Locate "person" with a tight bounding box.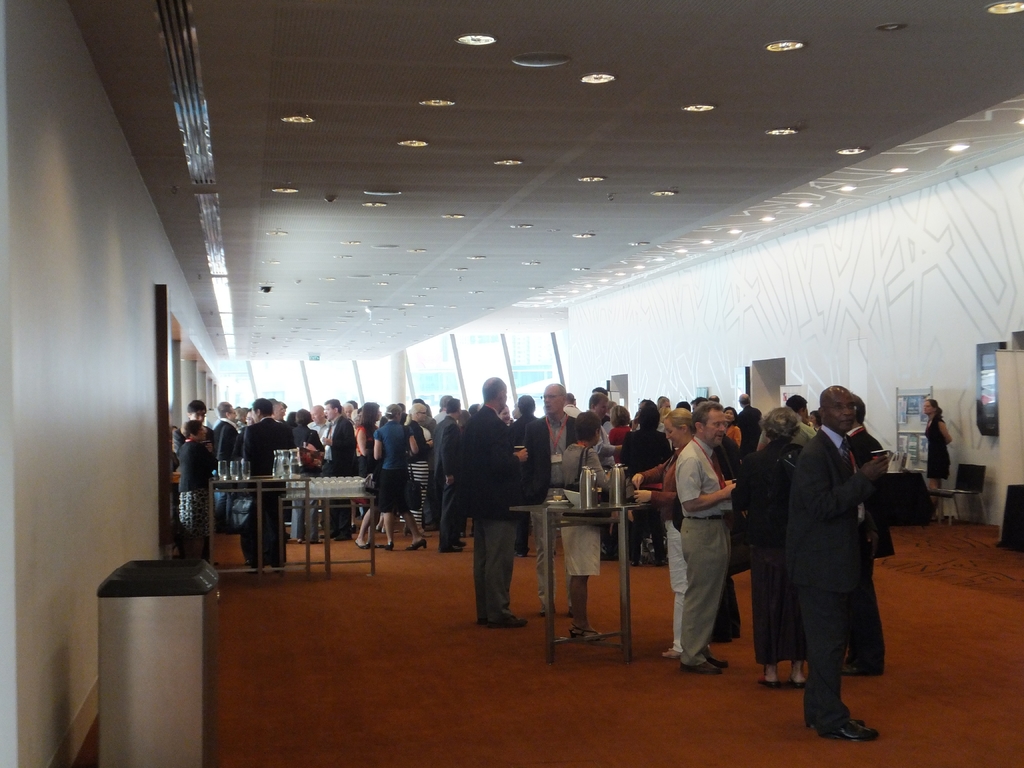
218 401 239 474.
